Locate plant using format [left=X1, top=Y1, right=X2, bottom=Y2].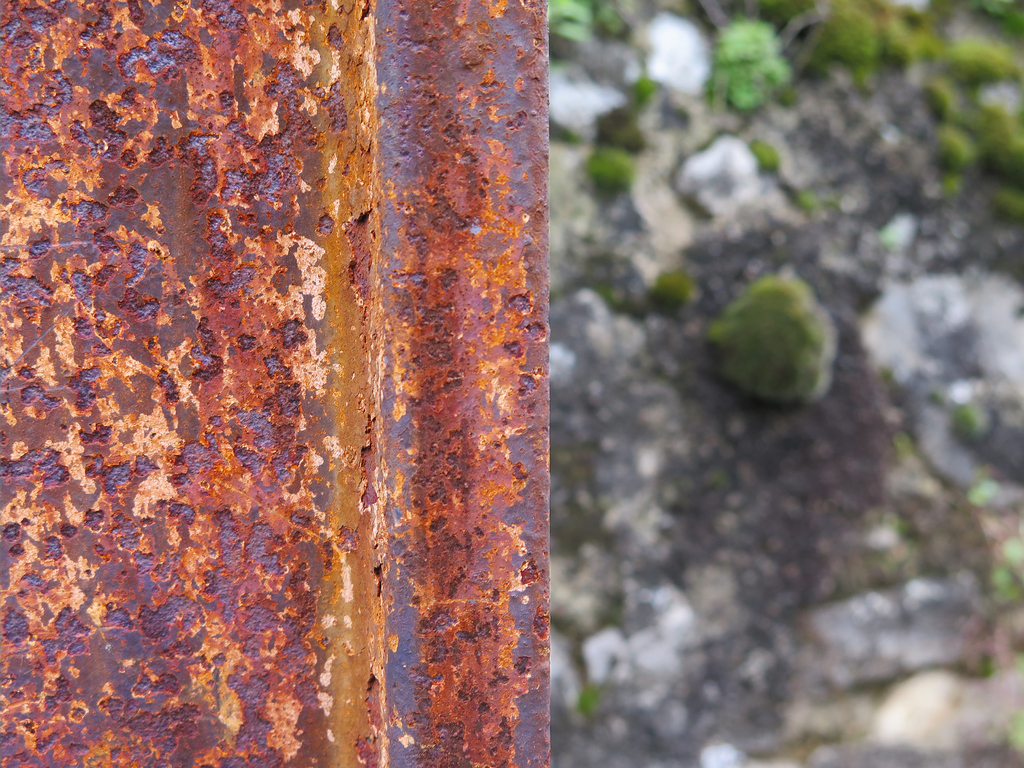
[left=703, top=267, right=845, bottom=407].
